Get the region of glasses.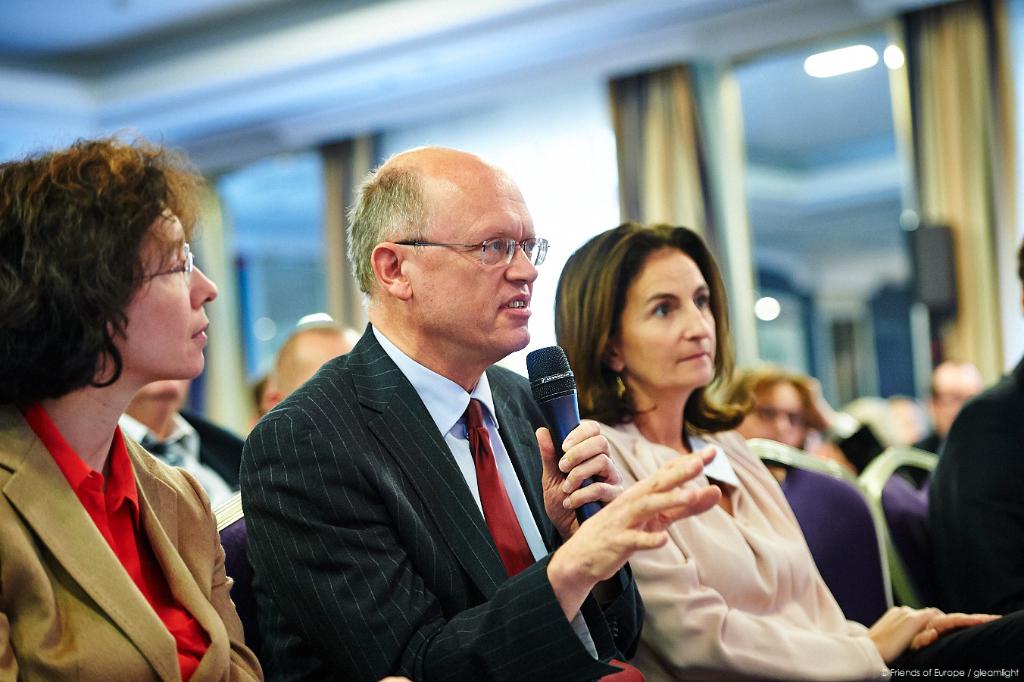
[x1=398, y1=237, x2=548, y2=267].
